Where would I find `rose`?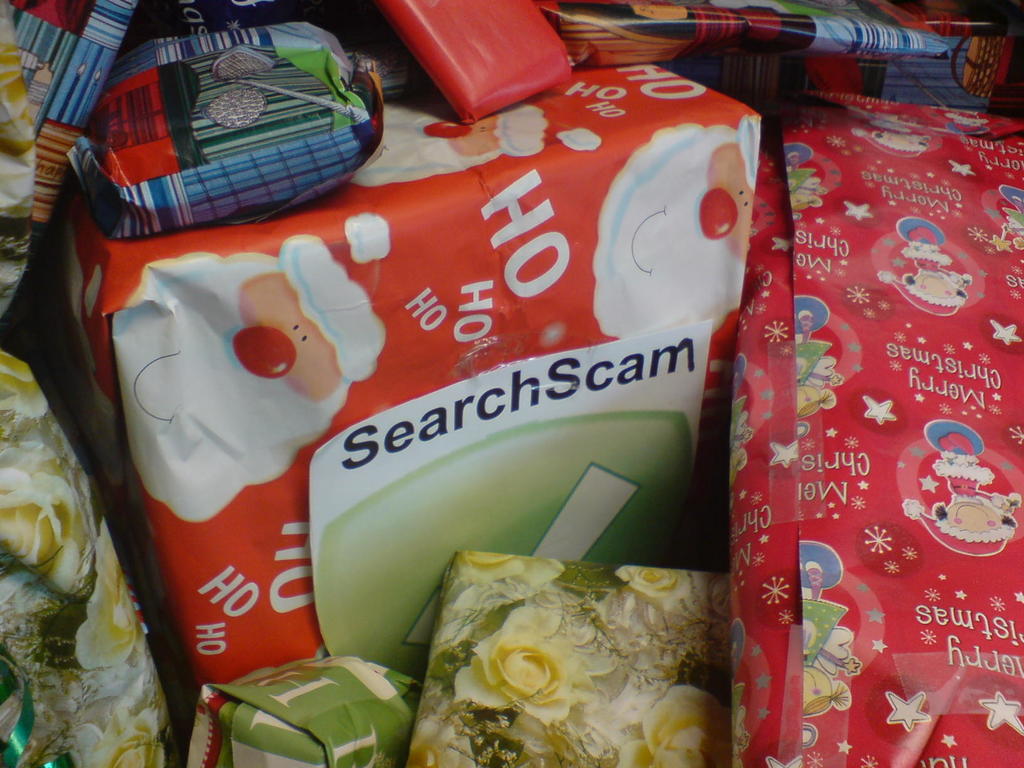
At box=[452, 549, 563, 600].
